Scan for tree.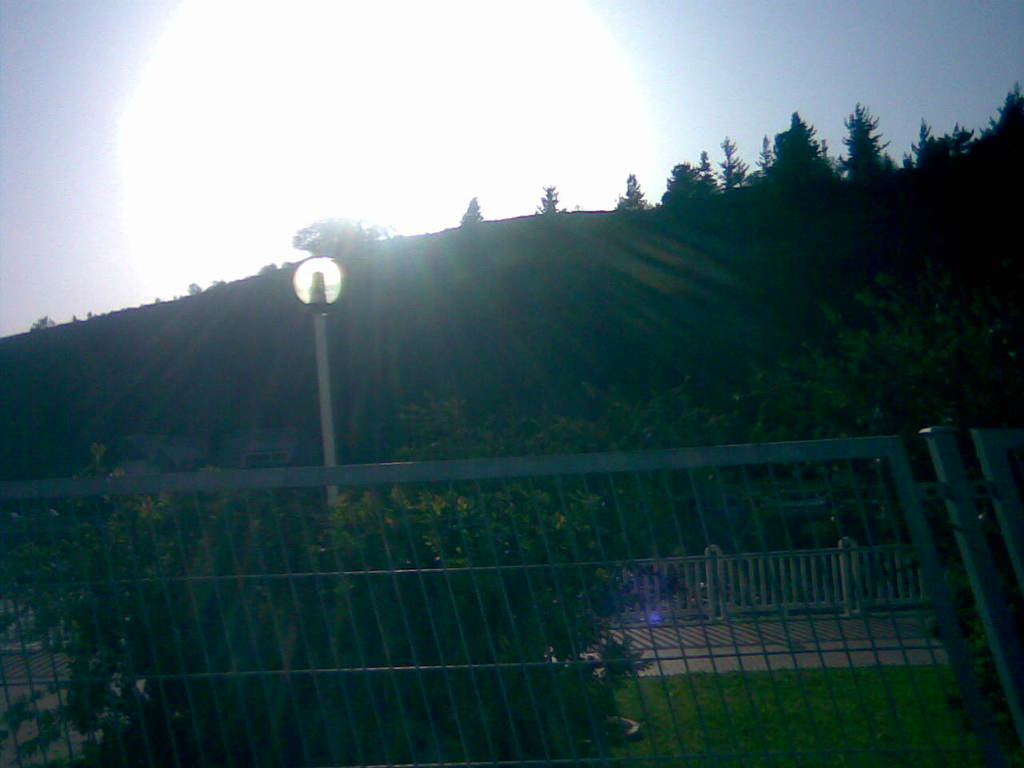
Scan result: [285, 217, 391, 259].
